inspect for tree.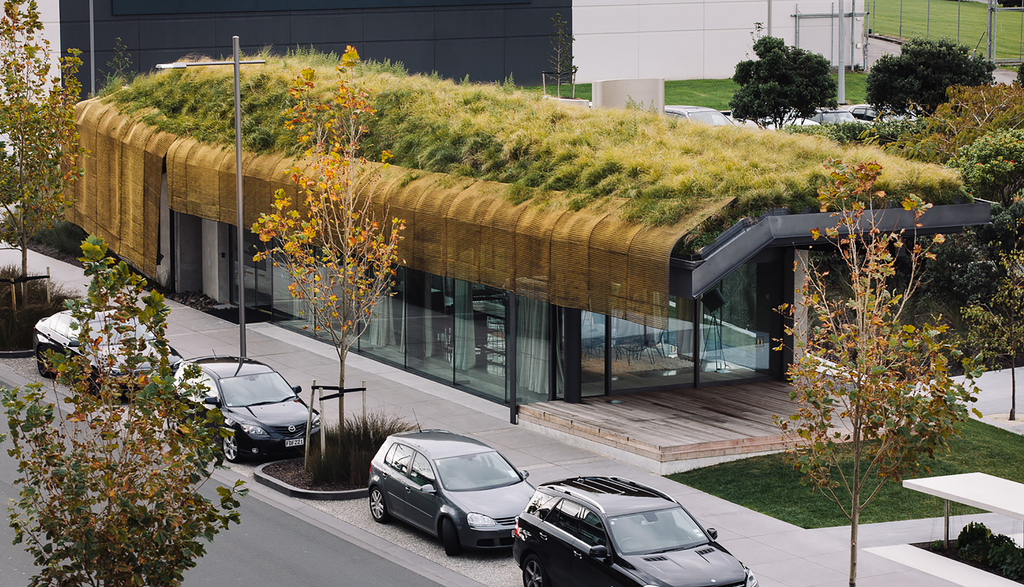
Inspection: BBox(730, 24, 840, 126).
